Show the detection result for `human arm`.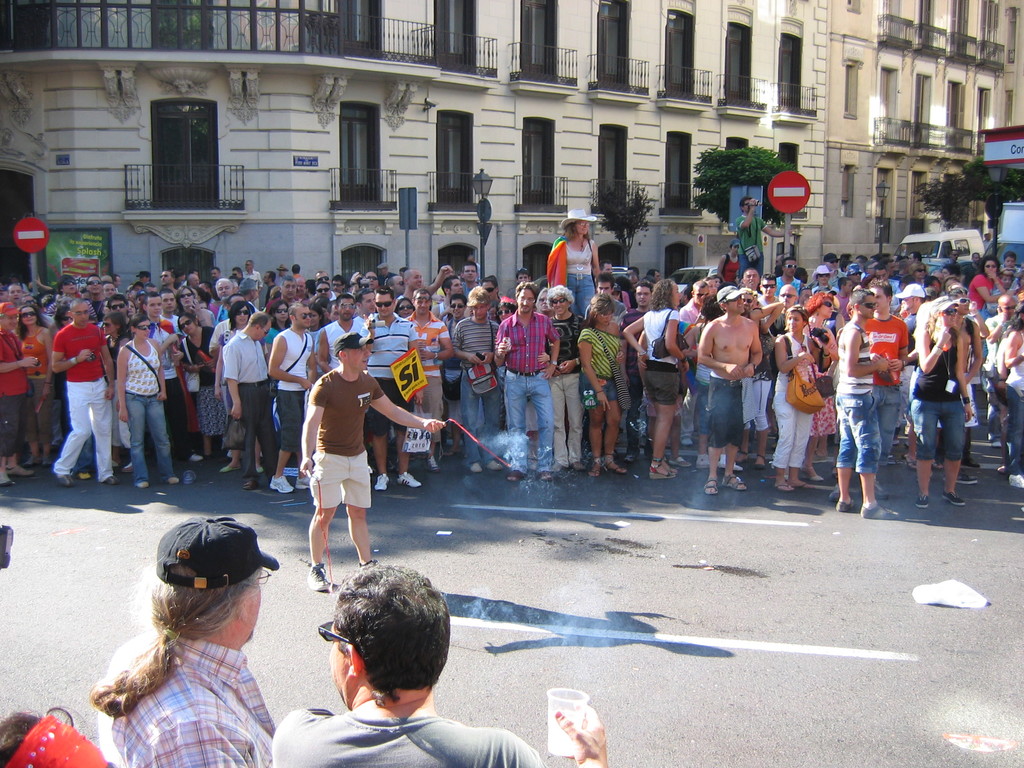
detection(31, 274, 56, 292).
